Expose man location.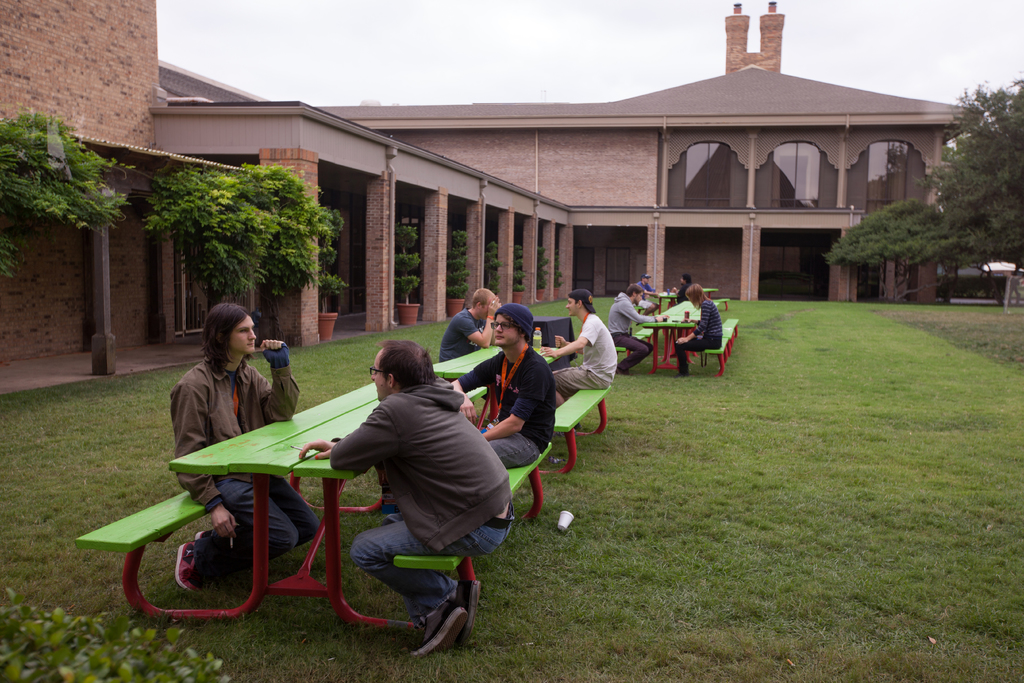
Exposed at bbox=[606, 281, 653, 370].
